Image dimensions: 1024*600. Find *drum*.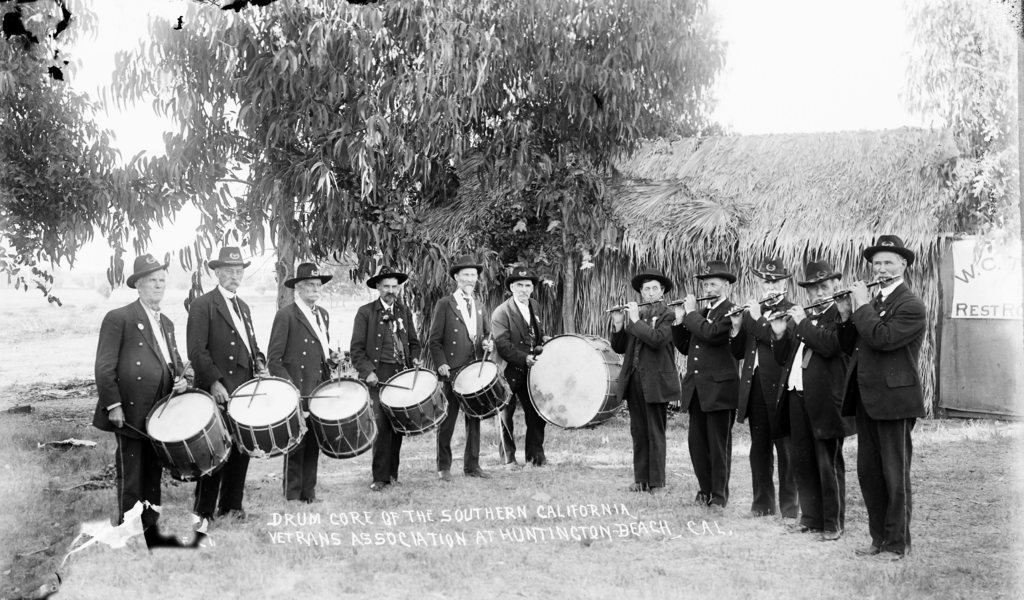
locate(521, 332, 622, 434).
